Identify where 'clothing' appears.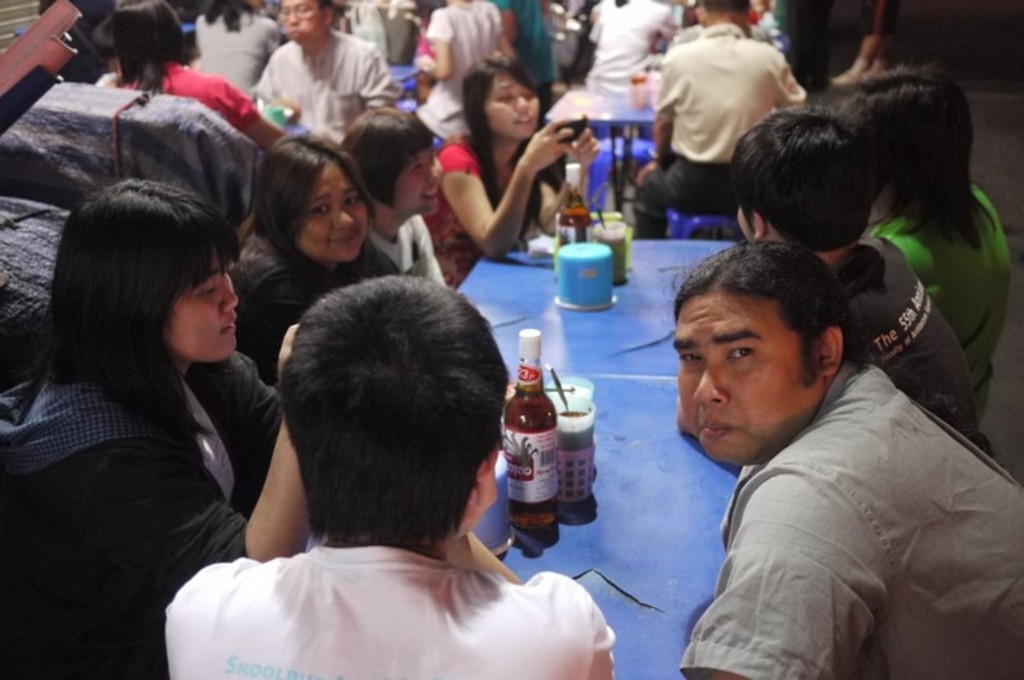
Appears at (221, 219, 423, 399).
